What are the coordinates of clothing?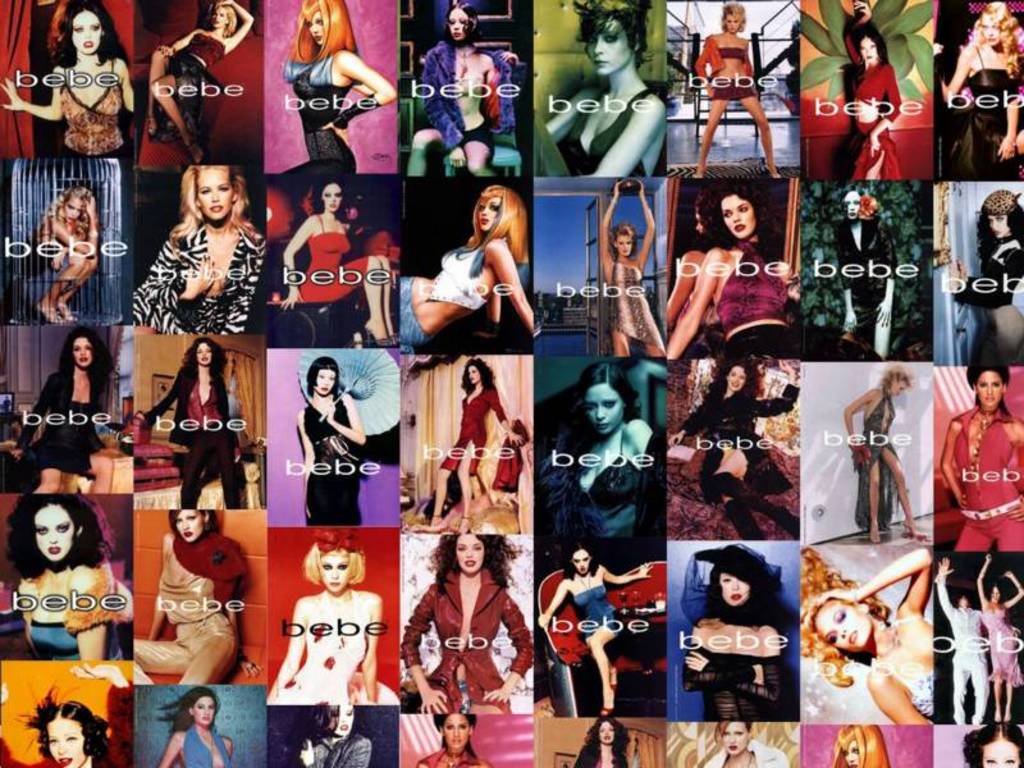
[left=292, top=731, right=374, bottom=767].
